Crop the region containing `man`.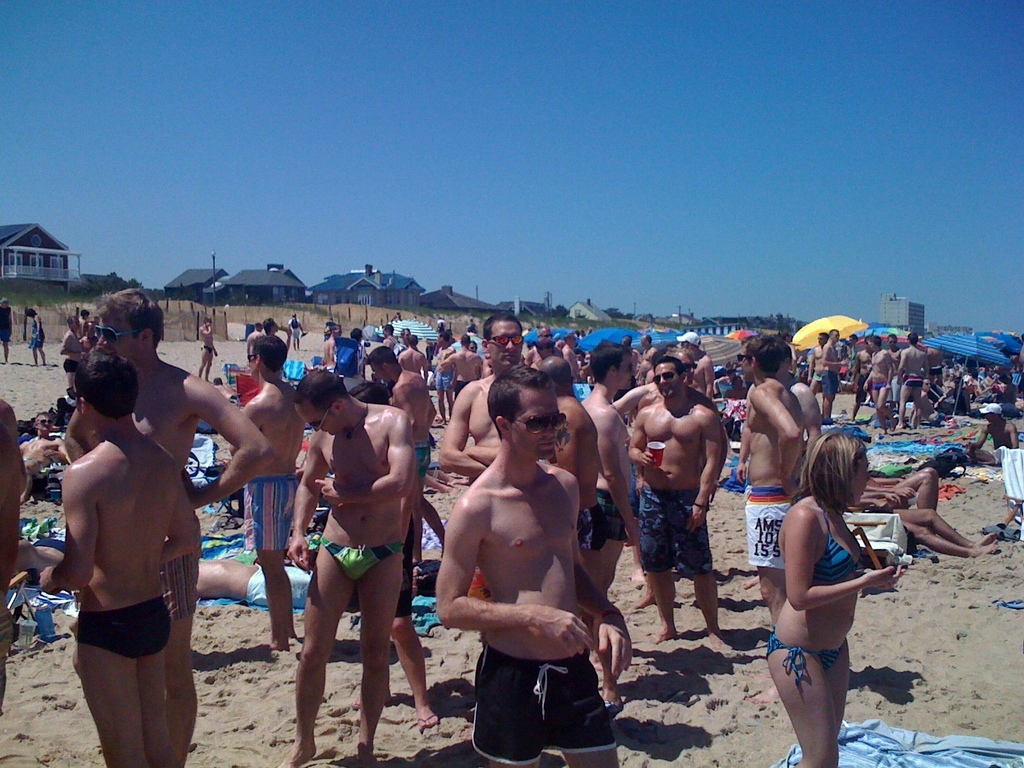
Crop region: (x1=848, y1=332, x2=872, y2=420).
